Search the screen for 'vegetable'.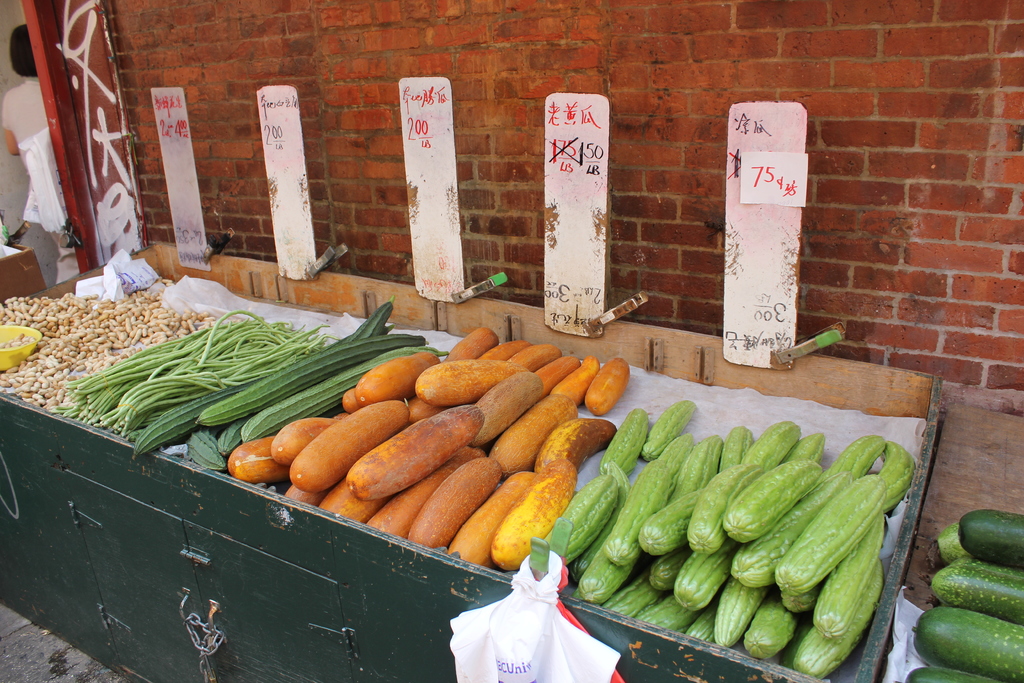
Found at bbox=(724, 457, 826, 544).
